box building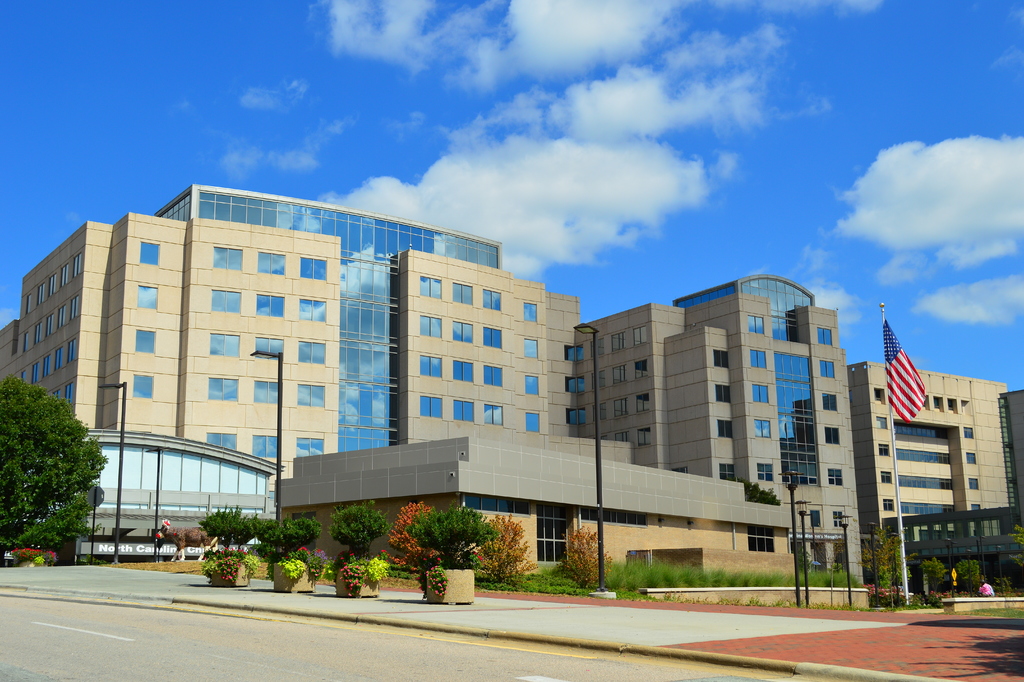
845 363 1023 594
